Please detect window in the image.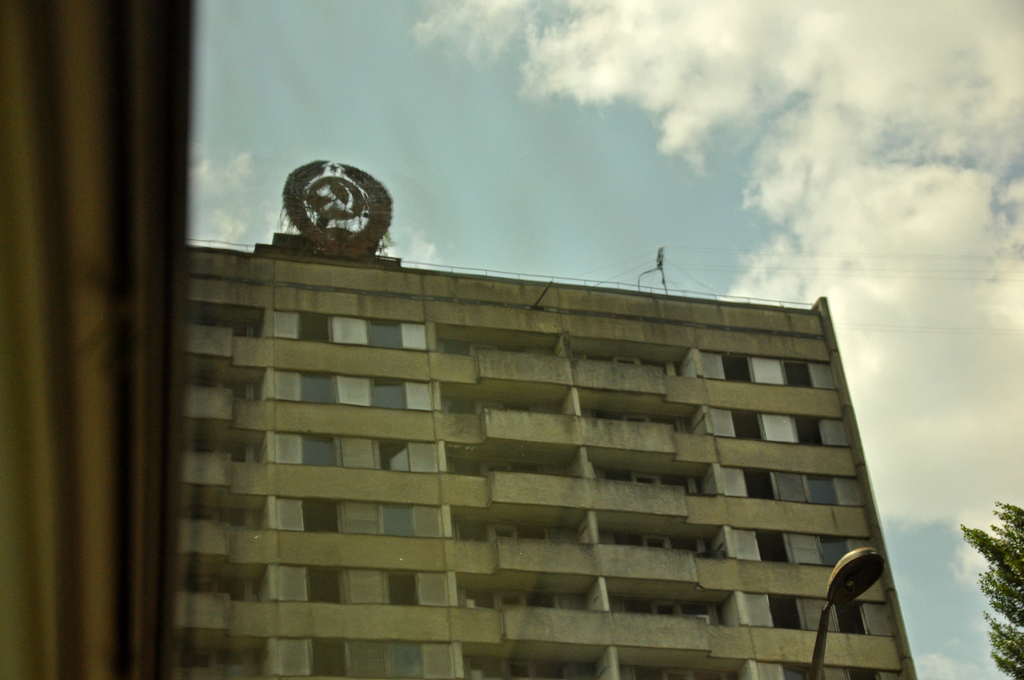
rect(302, 500, 339, 534).
